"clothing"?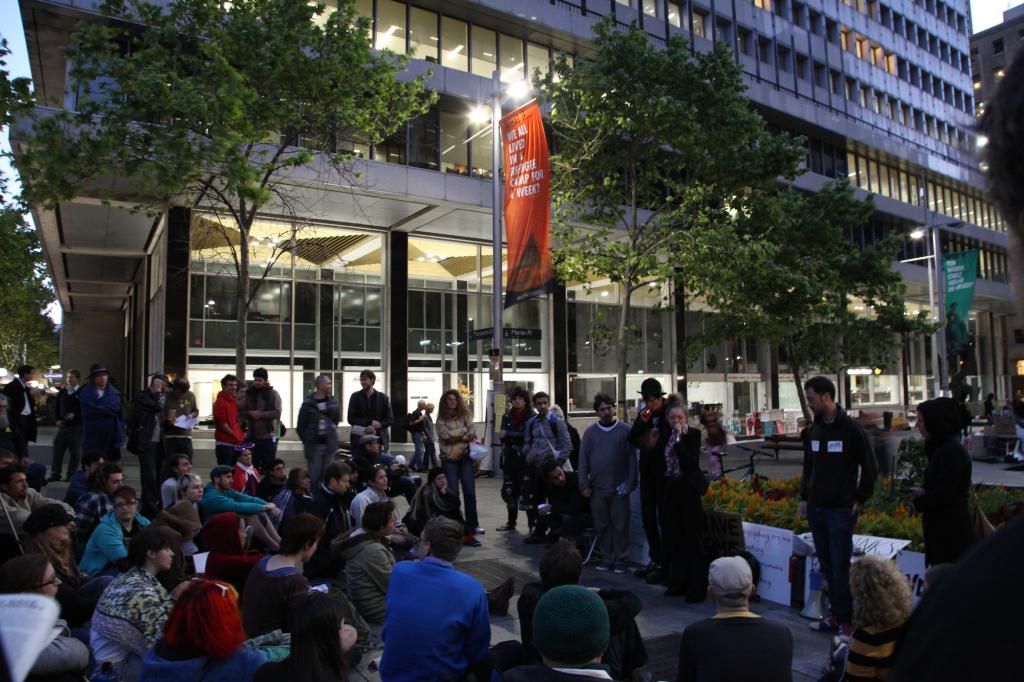
locate(330, 523, 398, 624)
